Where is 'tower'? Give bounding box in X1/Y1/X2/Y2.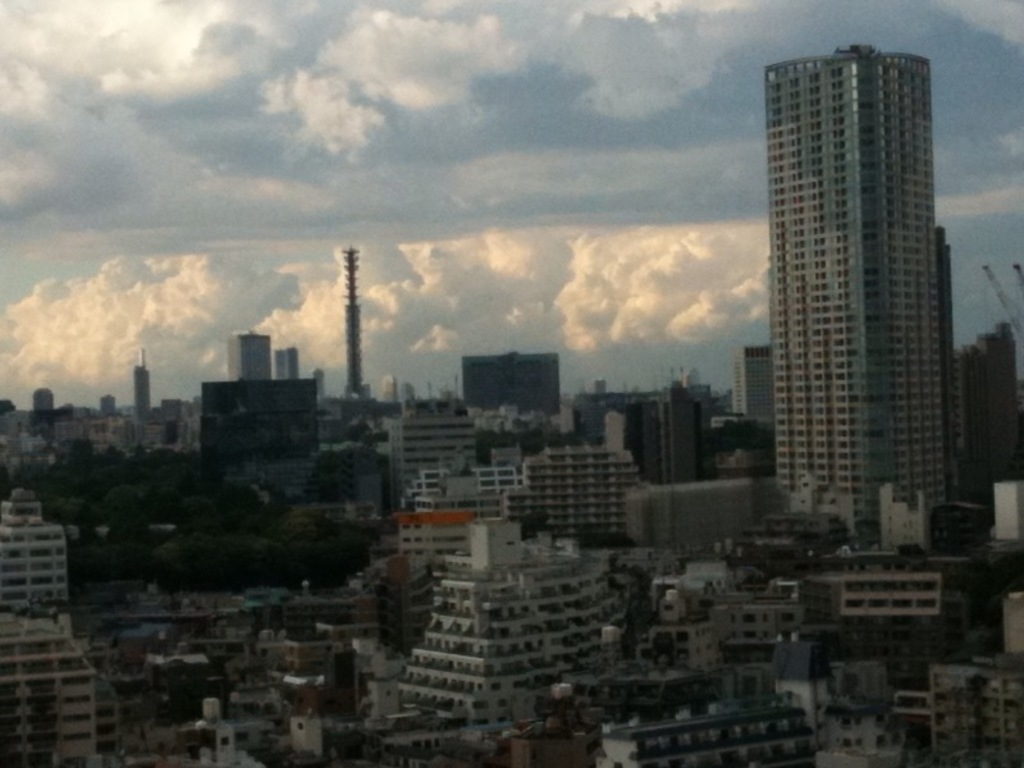
764/42/950/549.
